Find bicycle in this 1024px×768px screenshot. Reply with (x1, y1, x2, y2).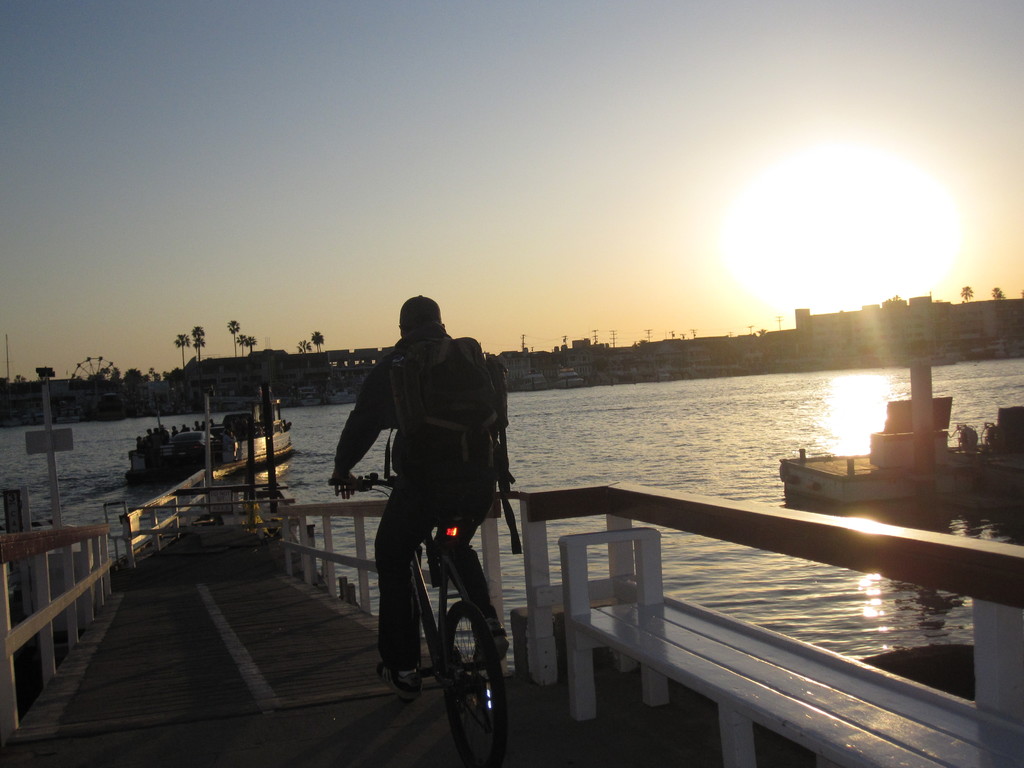
(365, 472, 522, 760).
